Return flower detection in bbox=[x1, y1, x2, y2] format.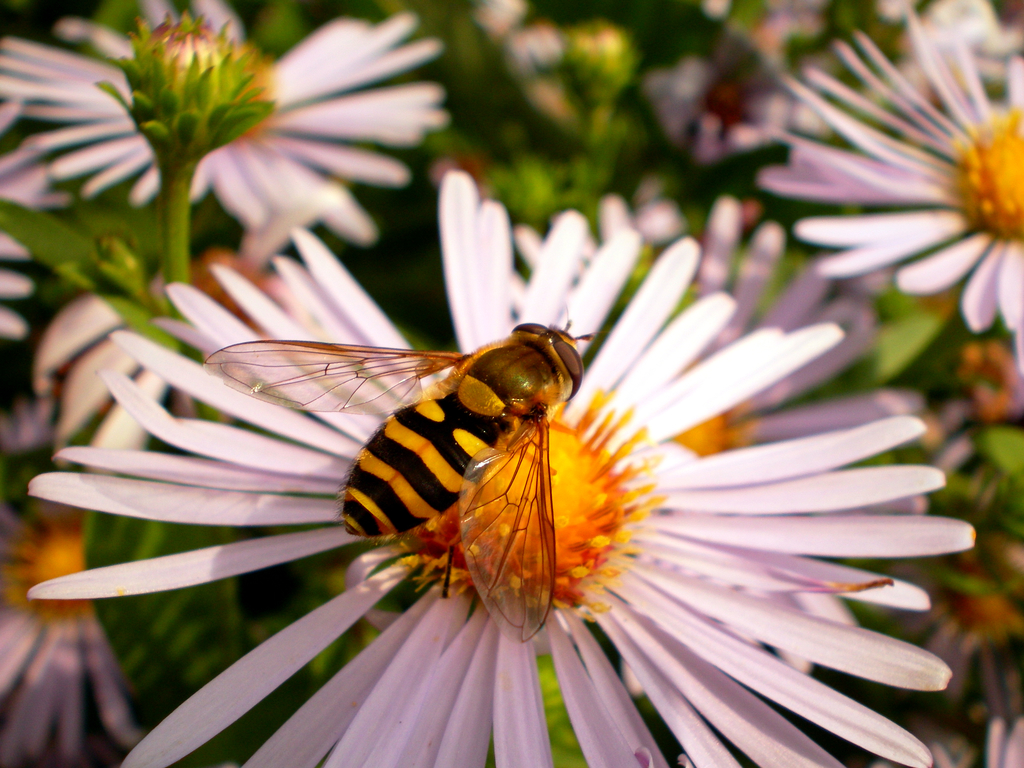
bbox=[0, 490, 170, 767].
